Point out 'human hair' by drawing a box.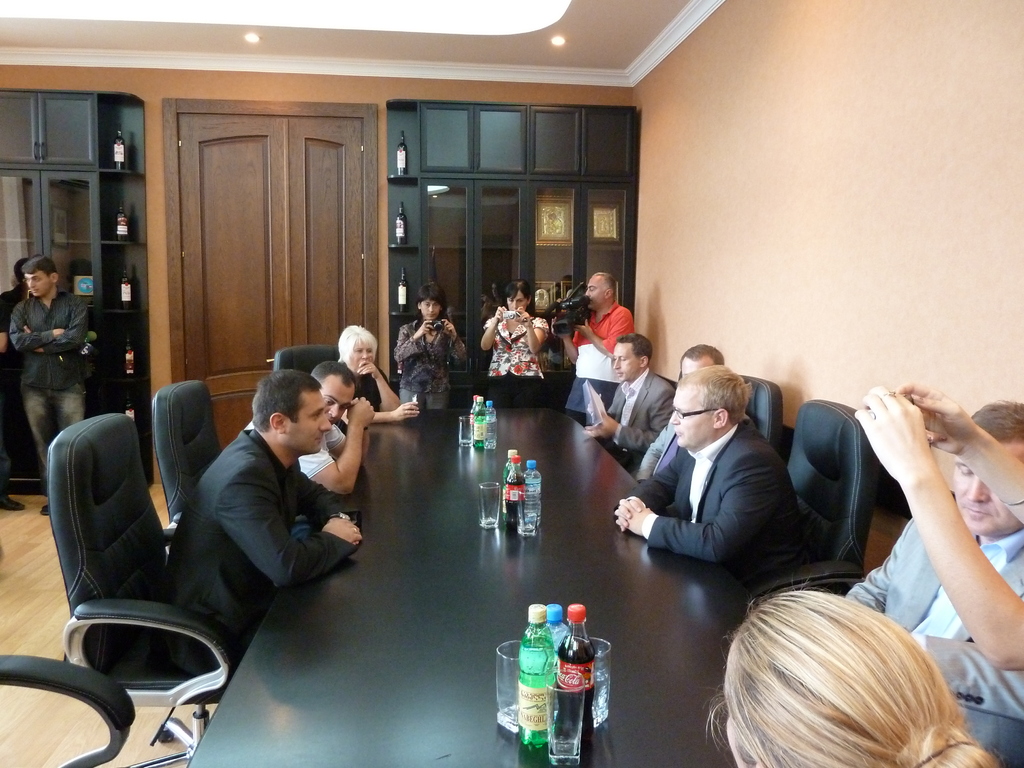
Rect(618, 332, 653, 367).
